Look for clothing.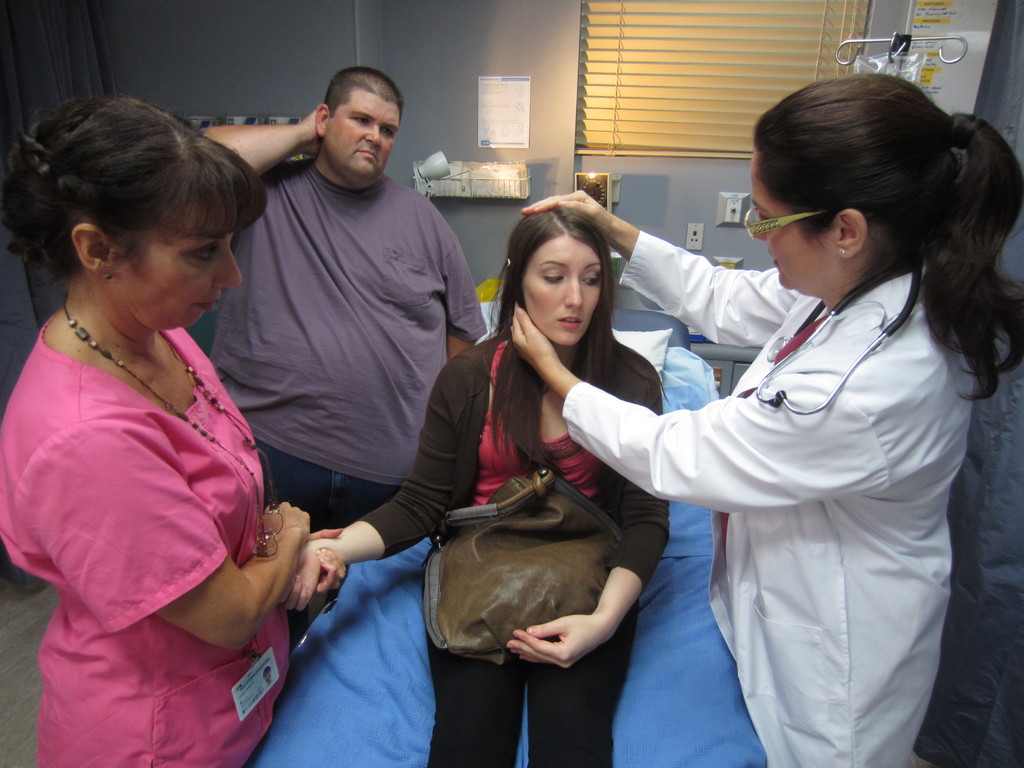
Found: 1:323:282:767.
